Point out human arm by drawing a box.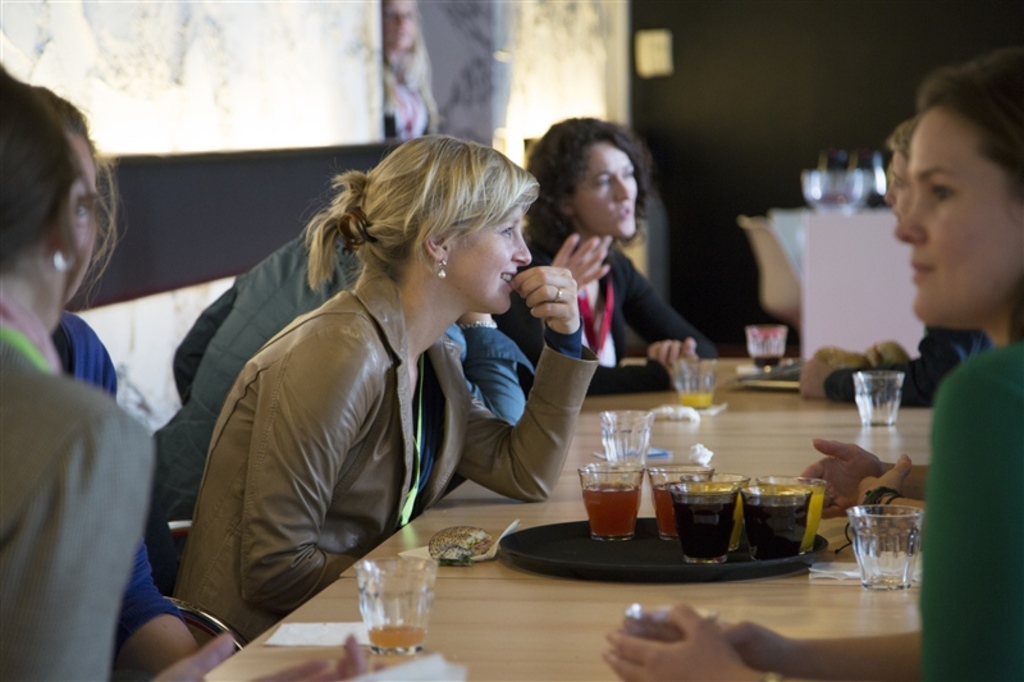
[left=485, top=282, right=604, bottom=500].
